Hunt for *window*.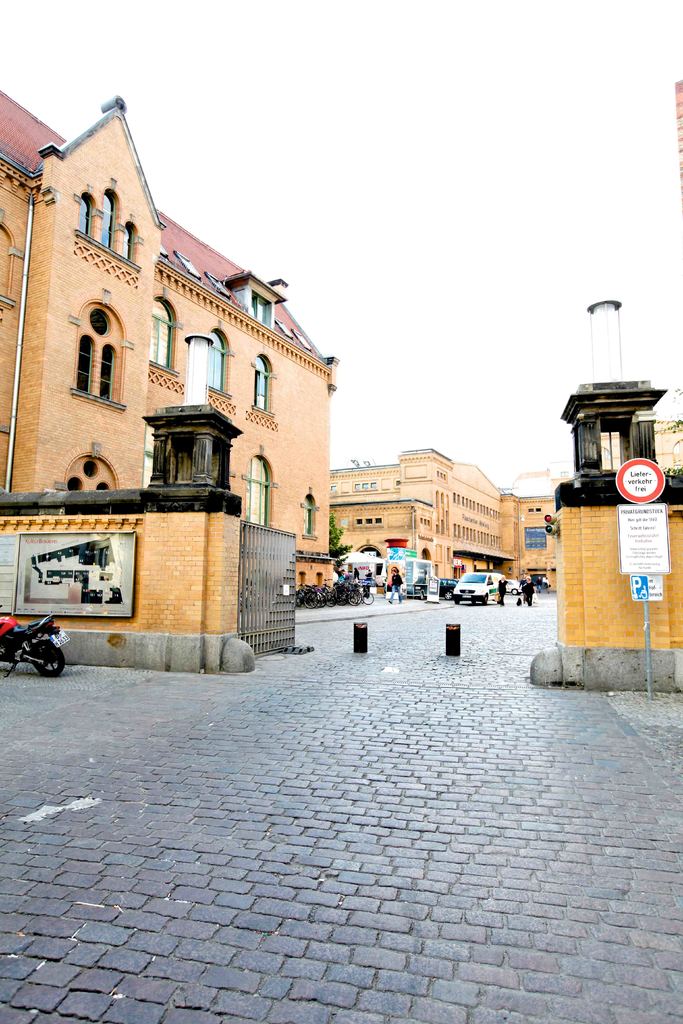
Hunted down at pyautogui.locateOnScreen(122, 223, 131, 259).
